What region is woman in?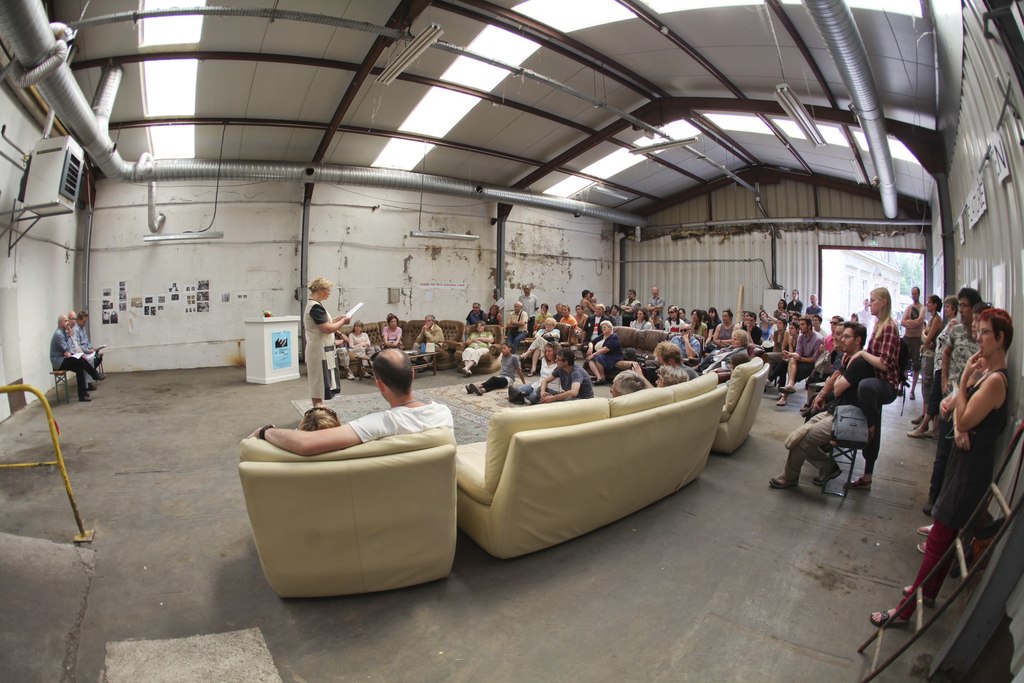
box=[461, 322, 493, 375].
